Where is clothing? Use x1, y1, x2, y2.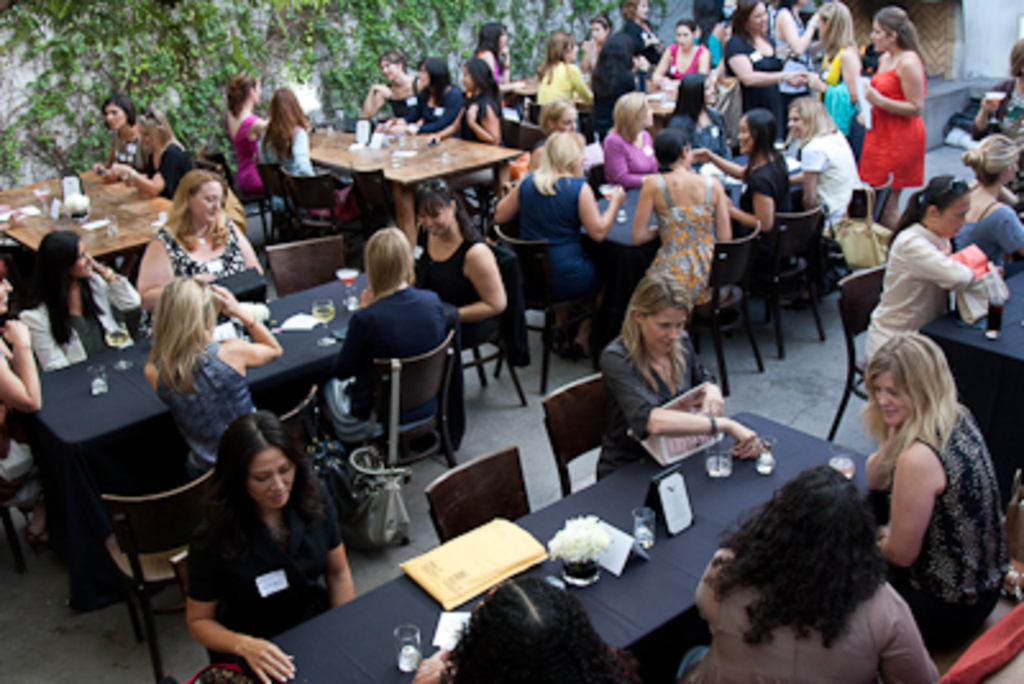
159, 138, 174, 182.
